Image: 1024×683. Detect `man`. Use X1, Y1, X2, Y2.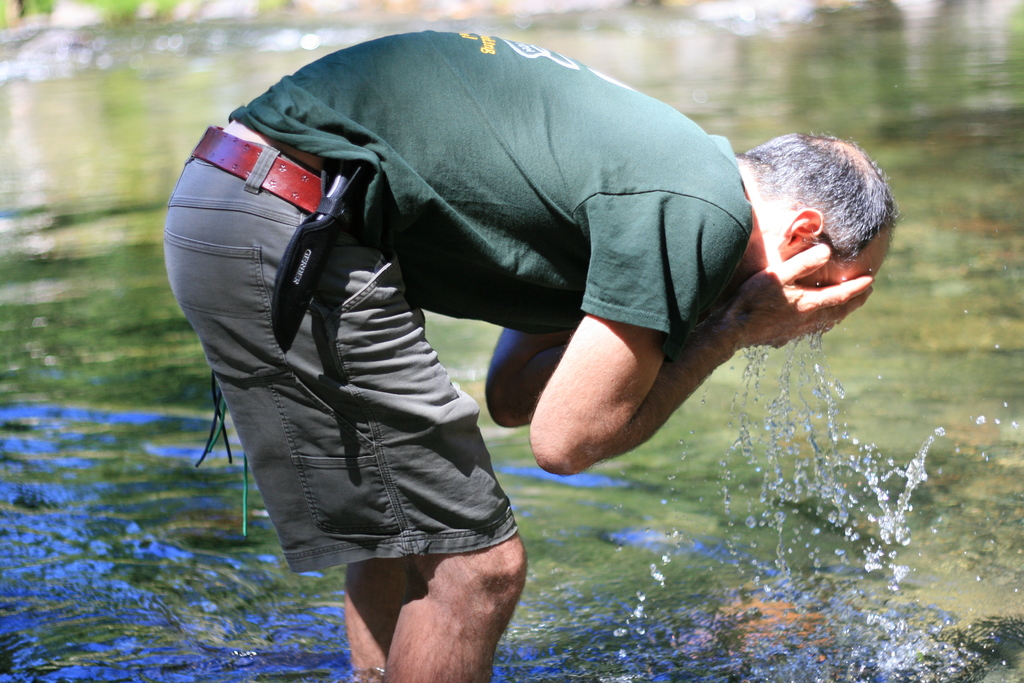
155, 14, 904, 682.
